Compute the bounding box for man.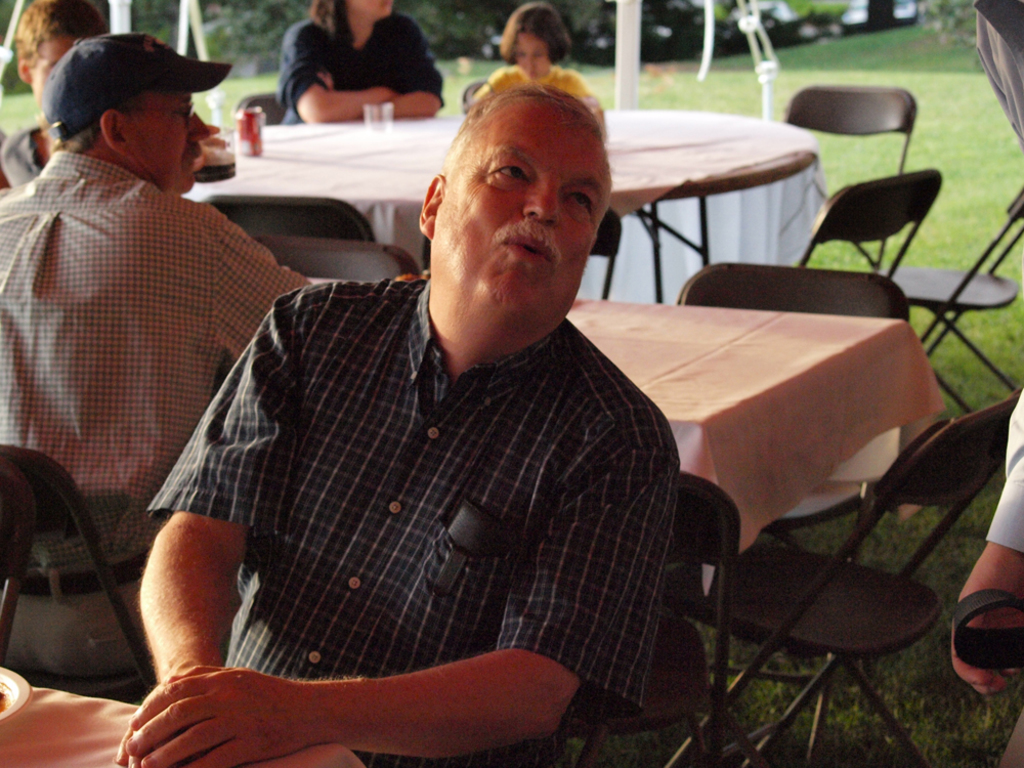
Rect(106, 60, 693, 767).
